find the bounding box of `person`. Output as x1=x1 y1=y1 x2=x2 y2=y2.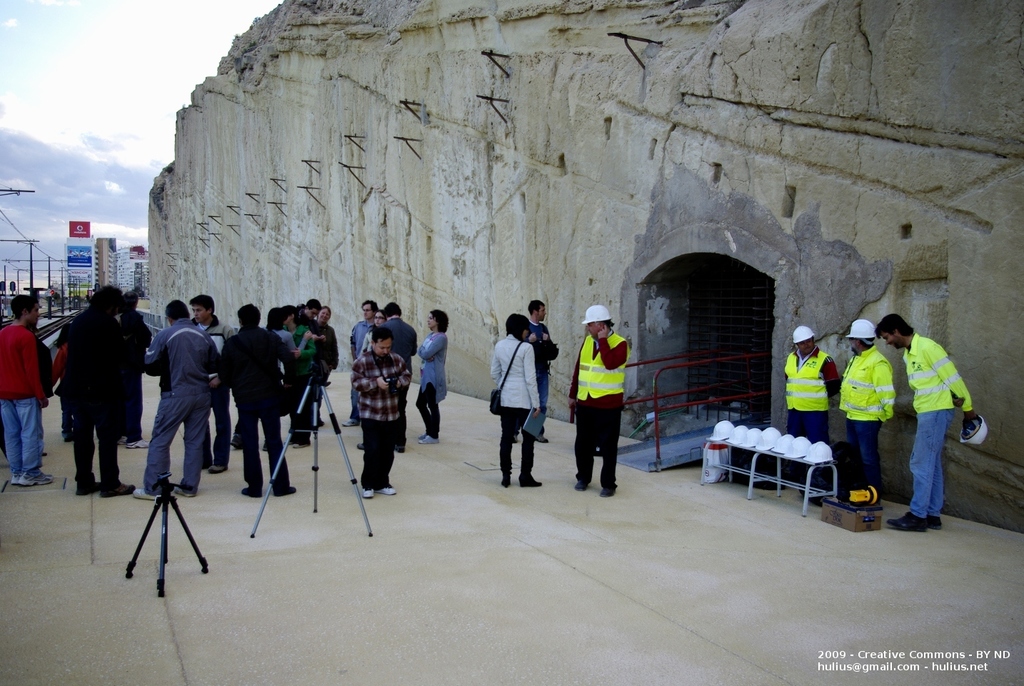
x1=512 y1=299 x2=563 y2=444.
